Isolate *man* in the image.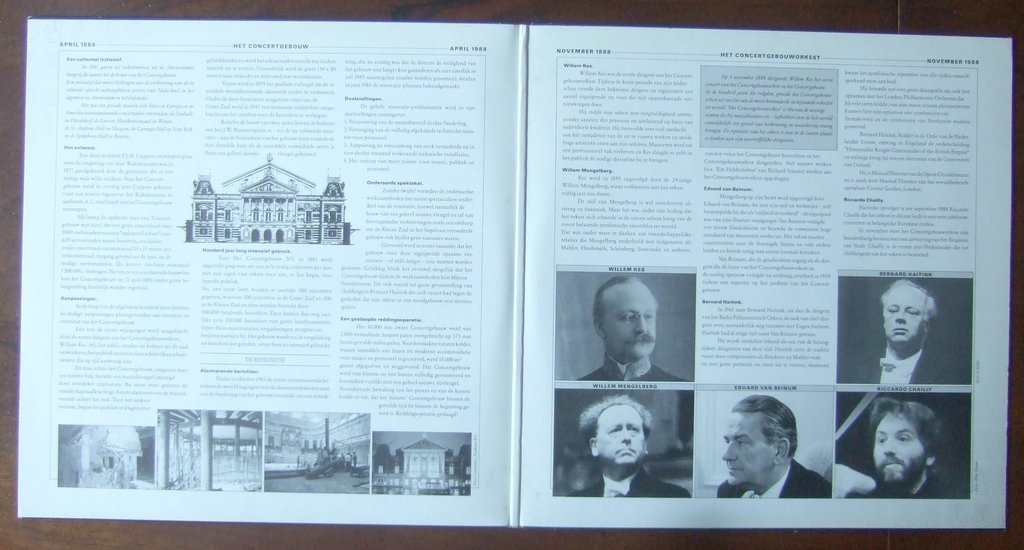
Isolated region: bbox(568, 395, 692, 495).
